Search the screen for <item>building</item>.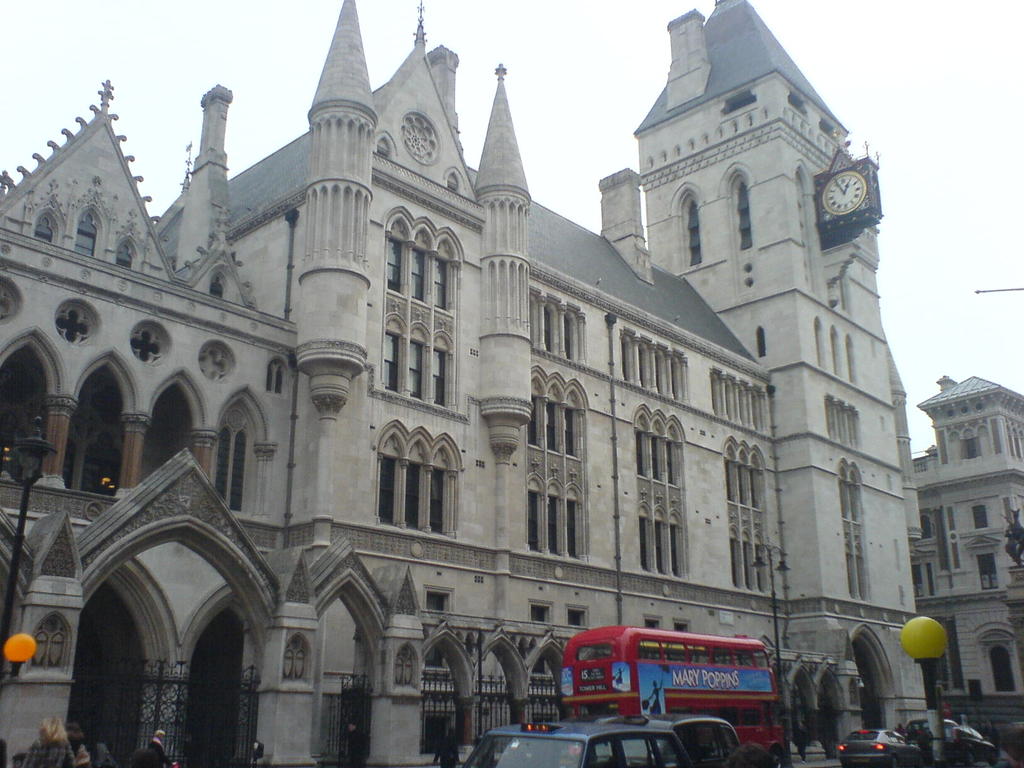
Found at pyautogui.locateOnScreen(0, 0, 938, 767).
